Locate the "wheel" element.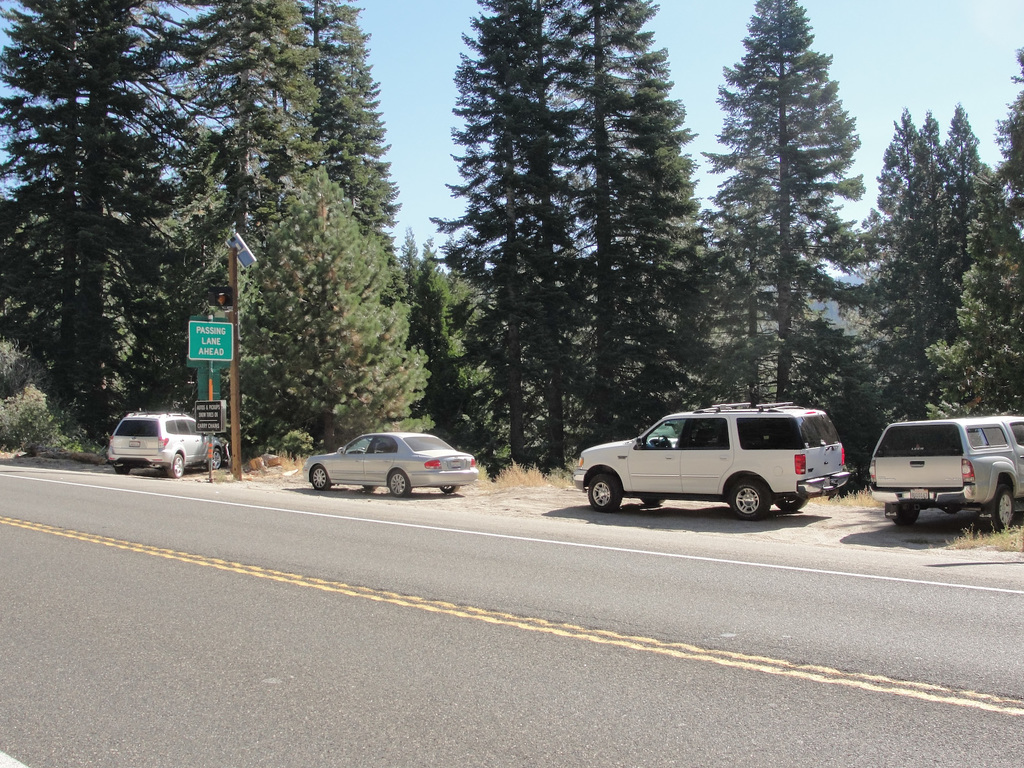
Element bbox: <bbox>985, 483, 1012, 534</bbox>.
